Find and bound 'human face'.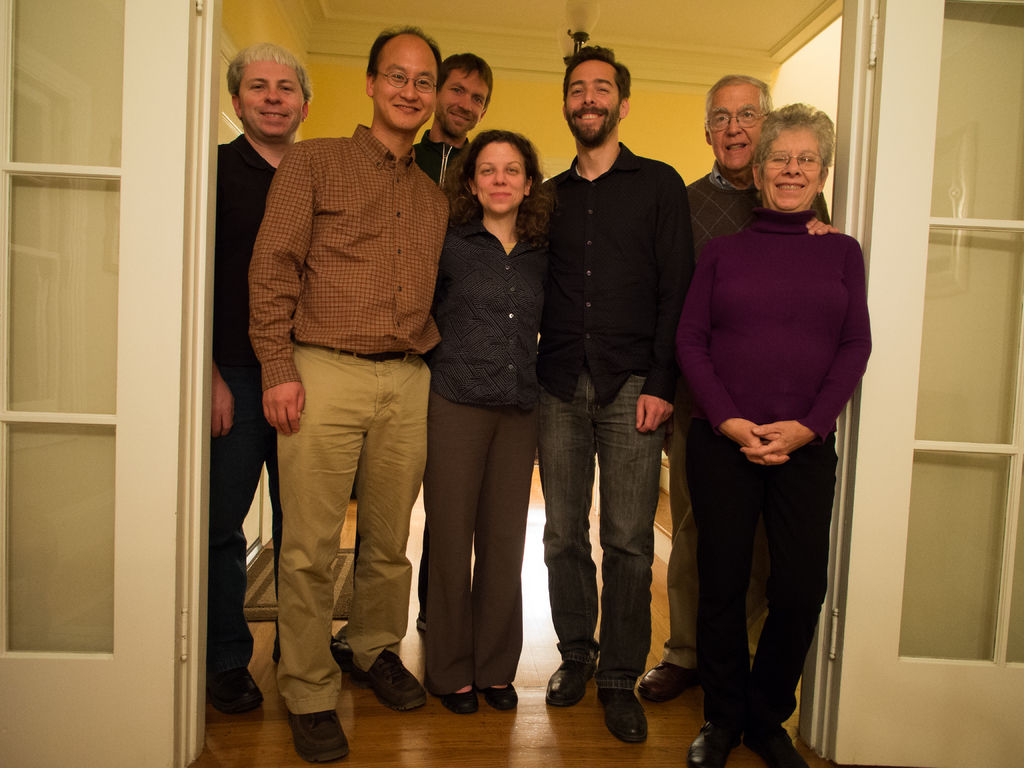
Bound: 438, 76, 489, 134.
